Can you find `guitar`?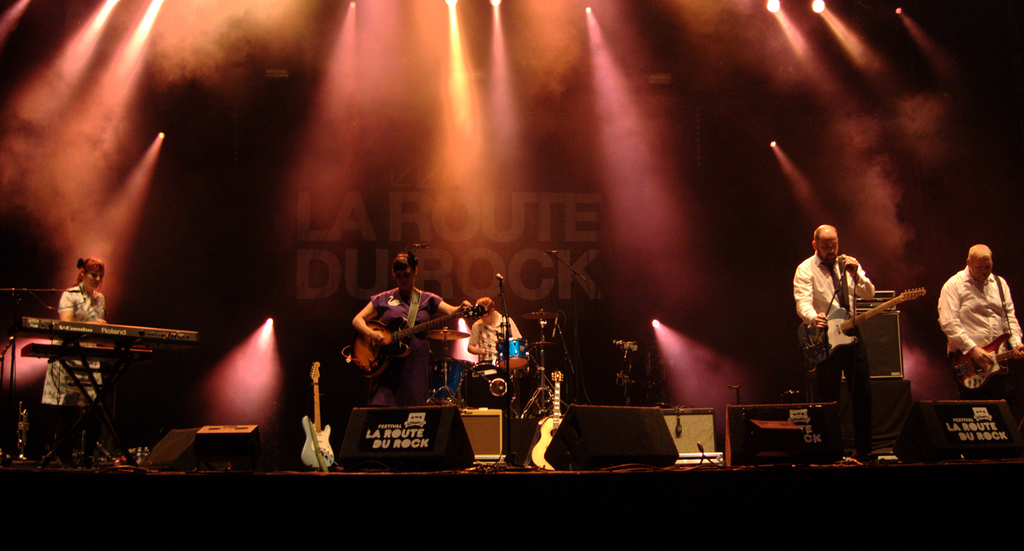
Yes, bounding box: 348/293/497/381.
